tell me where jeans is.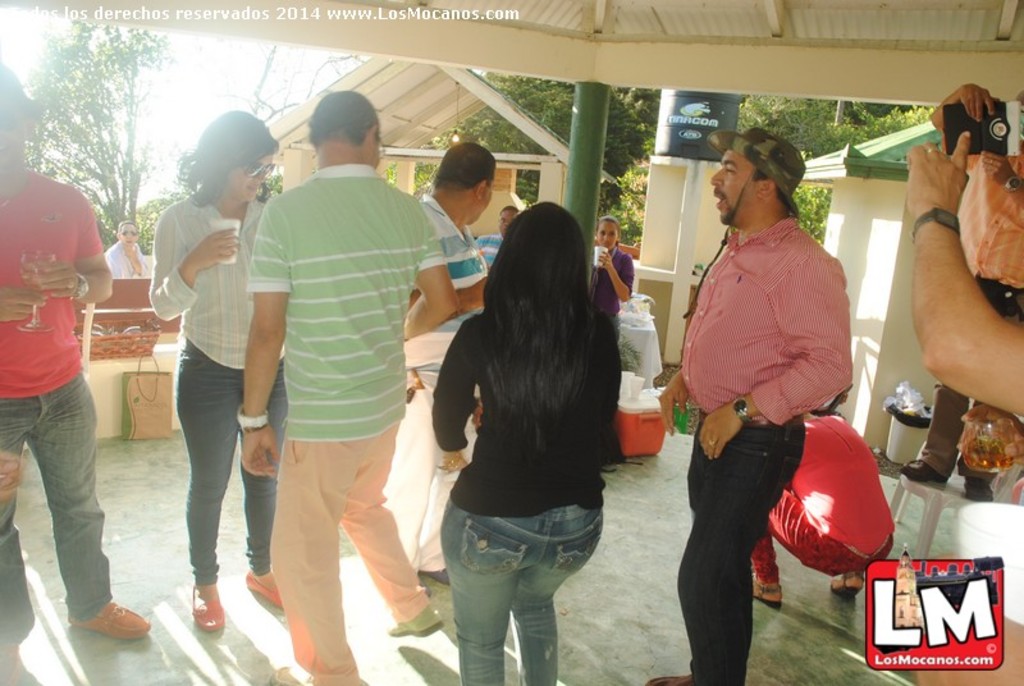
jeans is at rect(0, 372, 129, 664).
